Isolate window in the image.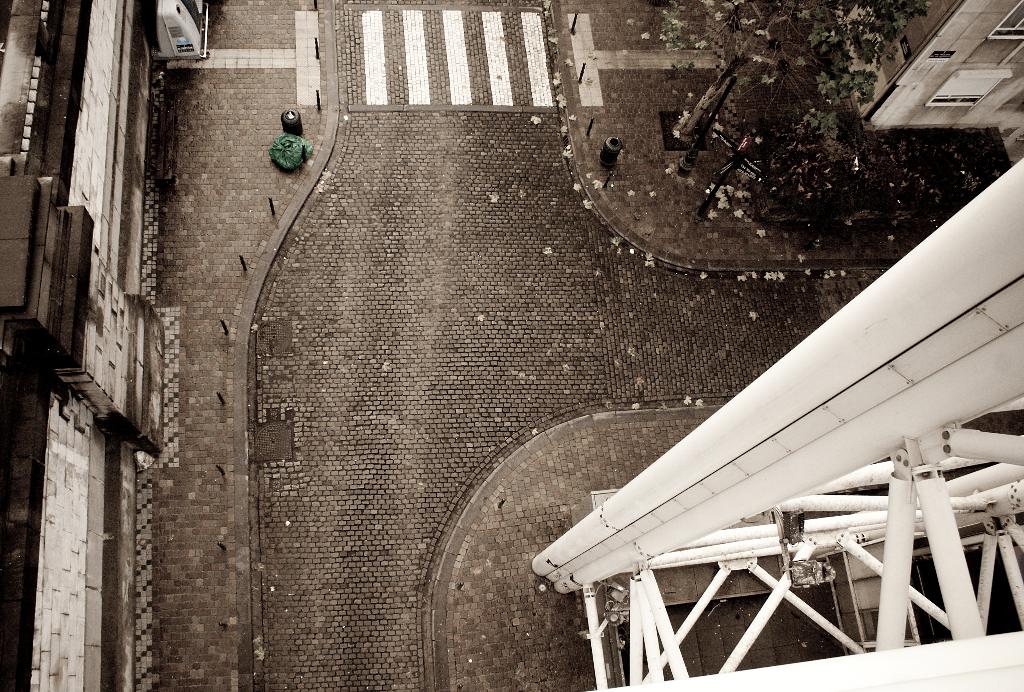
Isolated region: {"x1": 925, "y1": 69, "x2": 1009, "y2": 108}.
